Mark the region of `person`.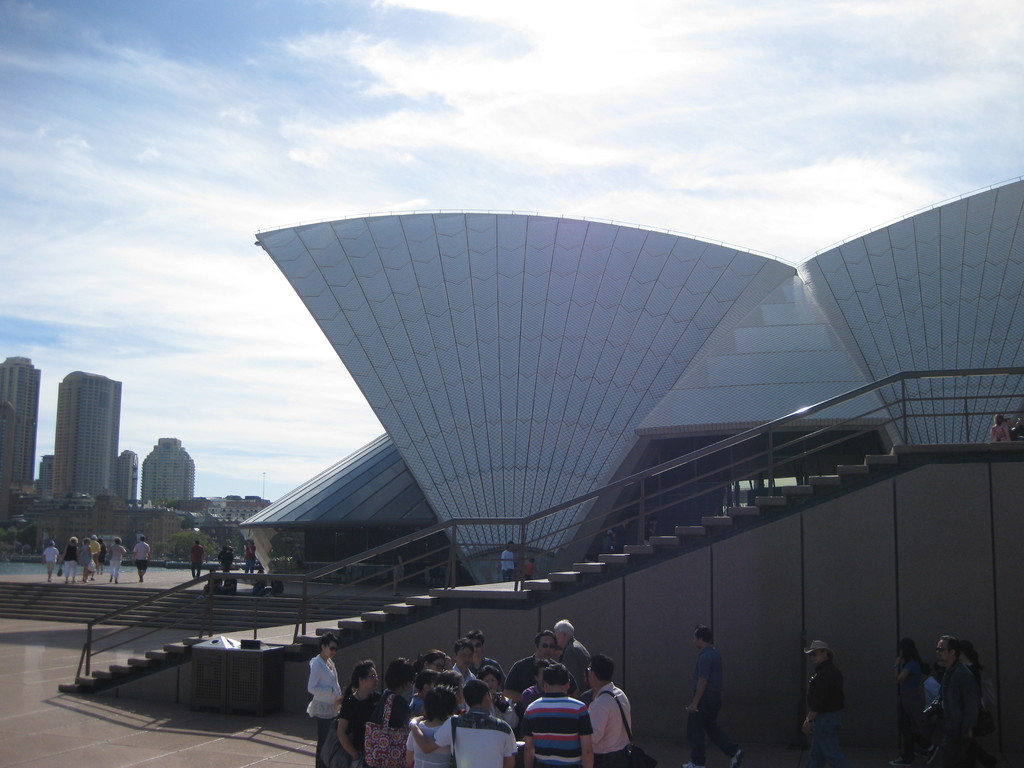
Region: {"x1": 891, "y1": 636, "x2": 922, "y2": 767}.
